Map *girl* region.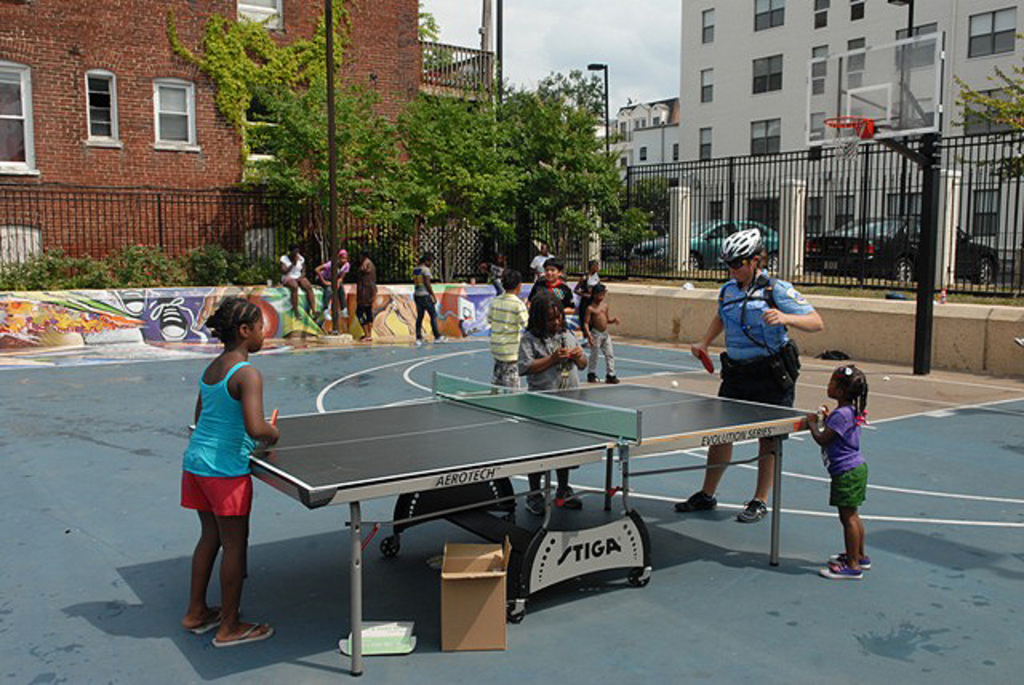
Mapped to l=808, t=360, r=870, b=579.
